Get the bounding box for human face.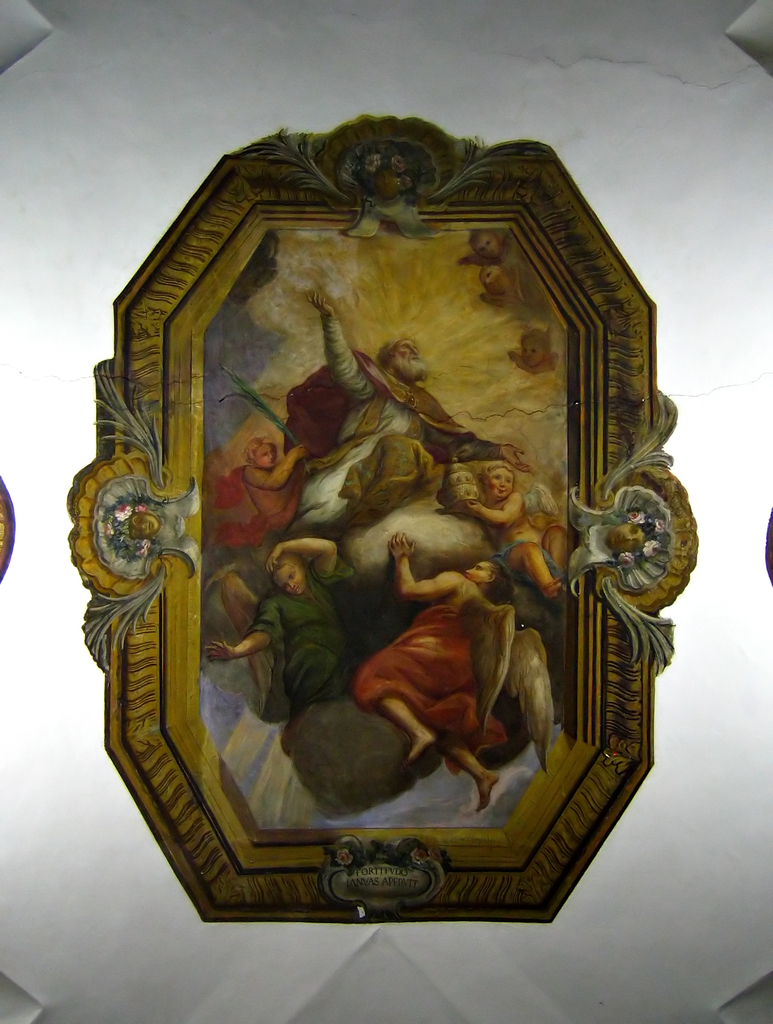
275 564 306 591.
